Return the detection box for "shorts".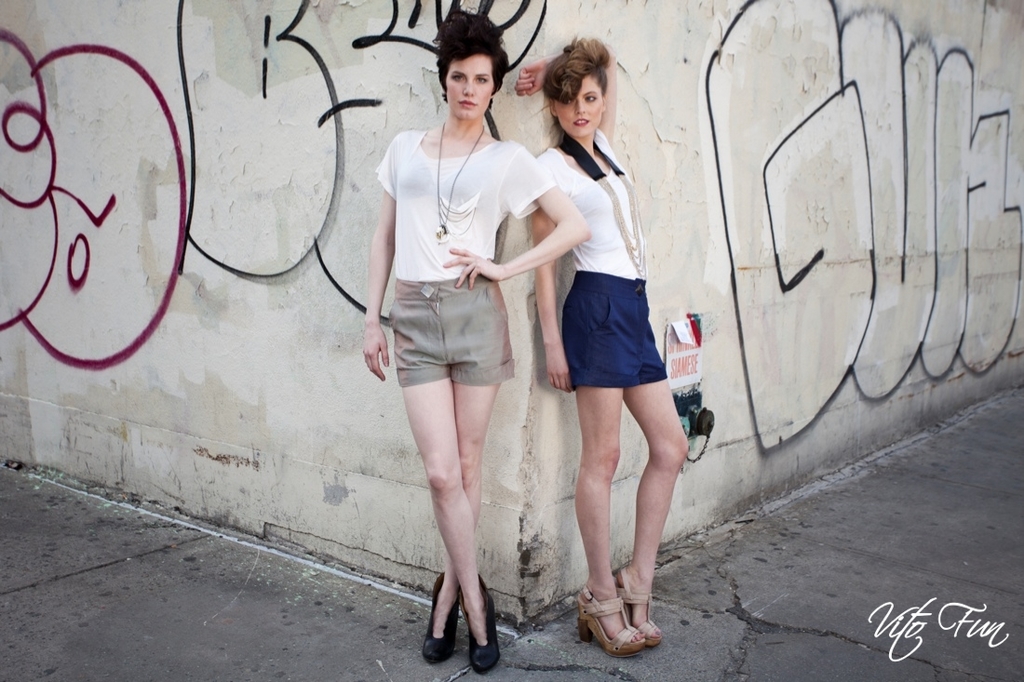
box=[386, 282, 516, 388].
